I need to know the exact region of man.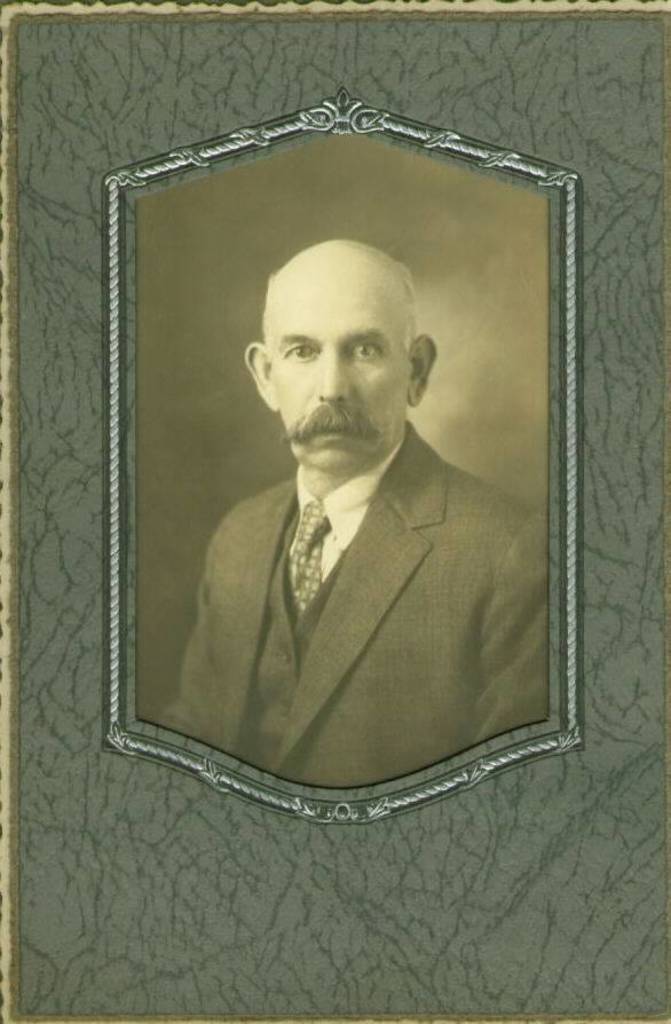
Region: rect(166, 235, 551, 786).
